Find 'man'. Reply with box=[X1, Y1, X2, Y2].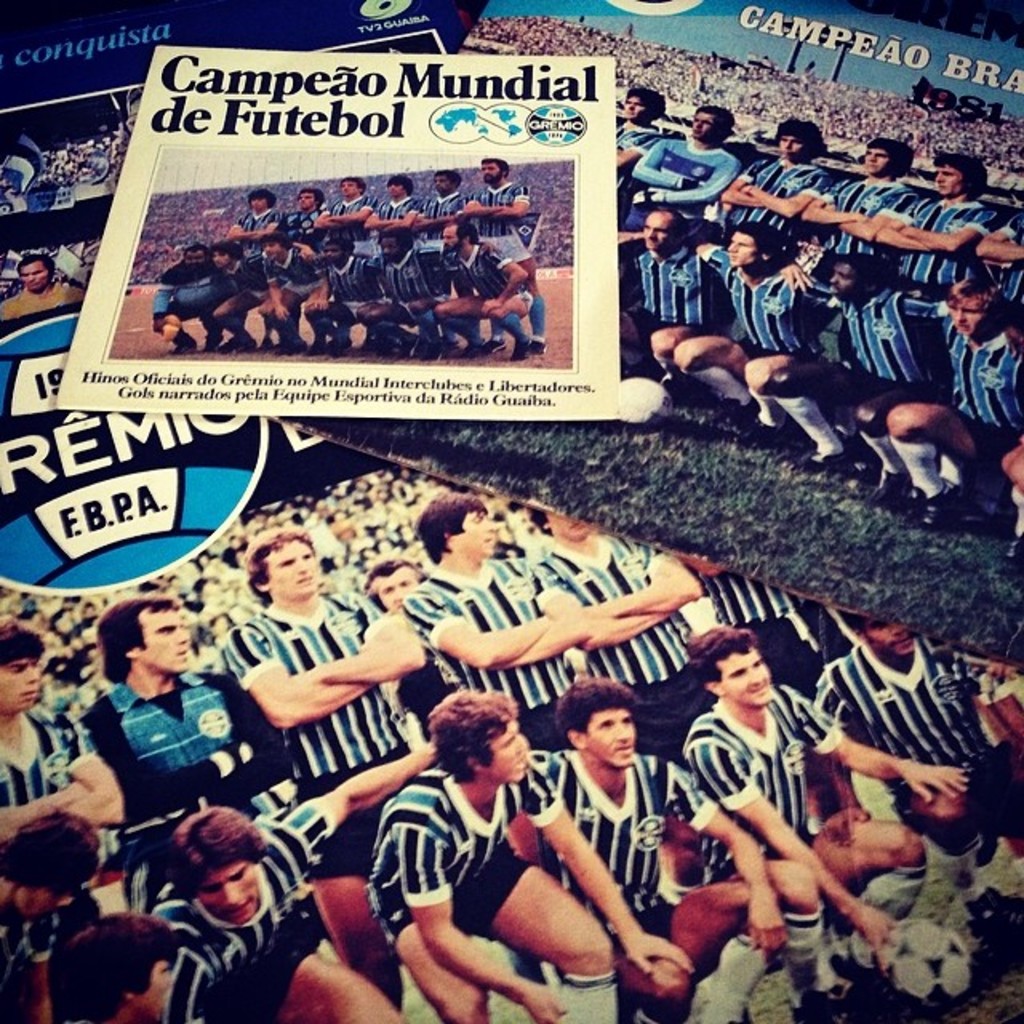
box=[458, 147, 549, 352].
